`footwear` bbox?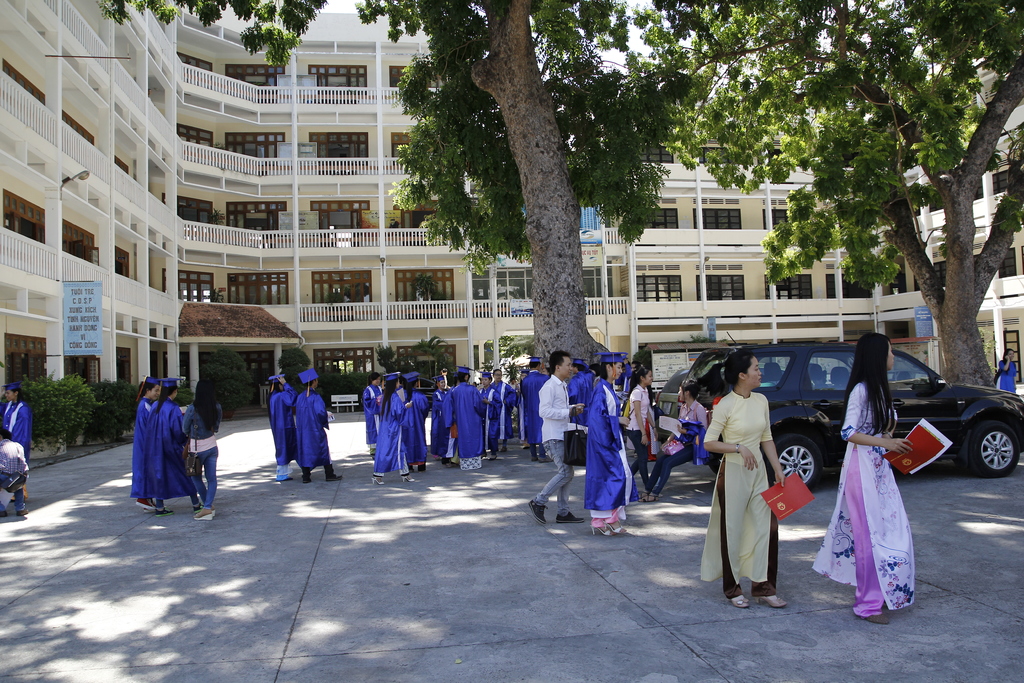
BBox(556, 508, 582, 524)
